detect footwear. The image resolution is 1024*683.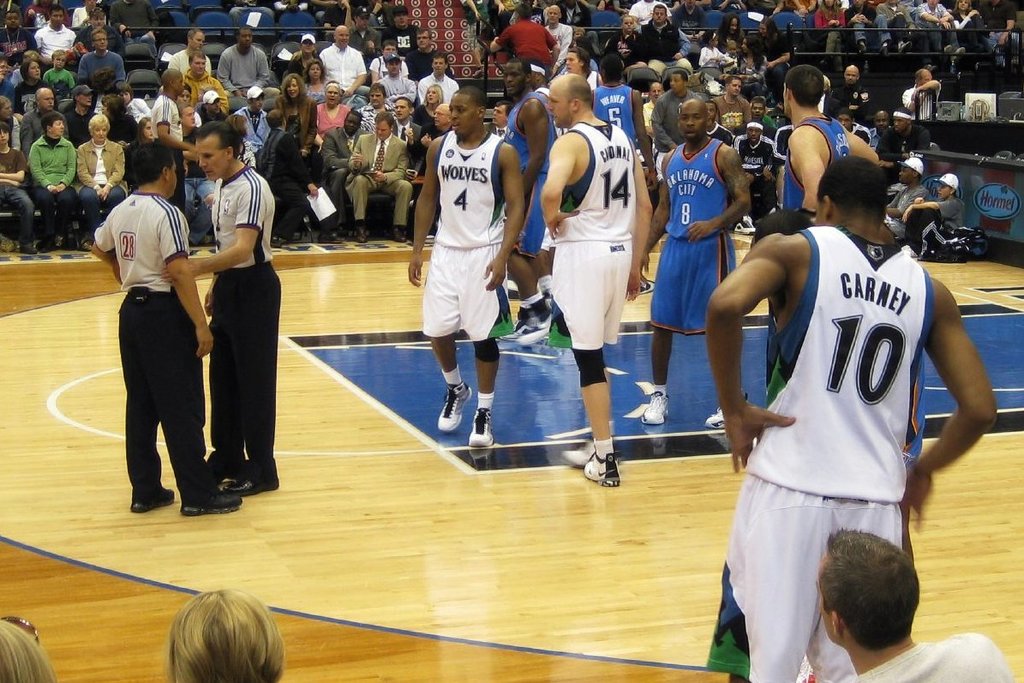
(584, 452, 623, 484).
